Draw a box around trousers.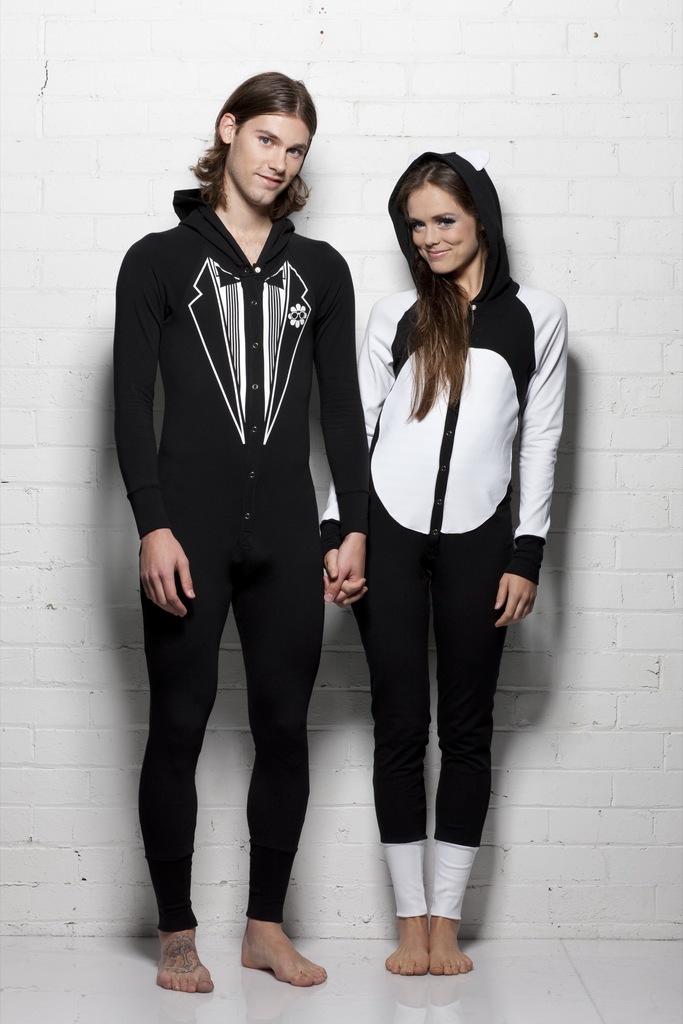
l=347, t=492, r=502, b=957.
